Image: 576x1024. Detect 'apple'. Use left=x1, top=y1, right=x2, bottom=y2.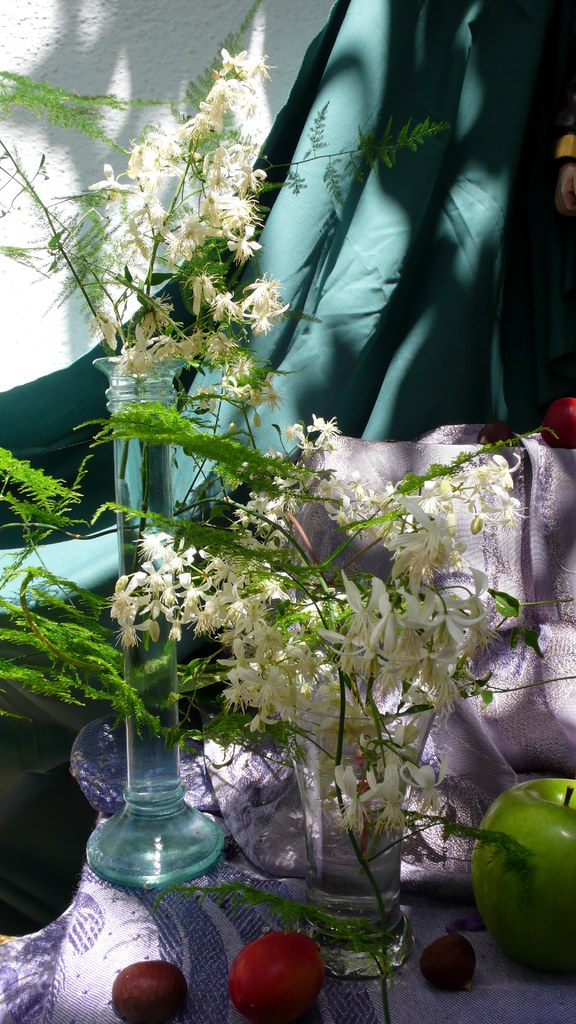
left=476, top=817, right=575, bottom=977.
